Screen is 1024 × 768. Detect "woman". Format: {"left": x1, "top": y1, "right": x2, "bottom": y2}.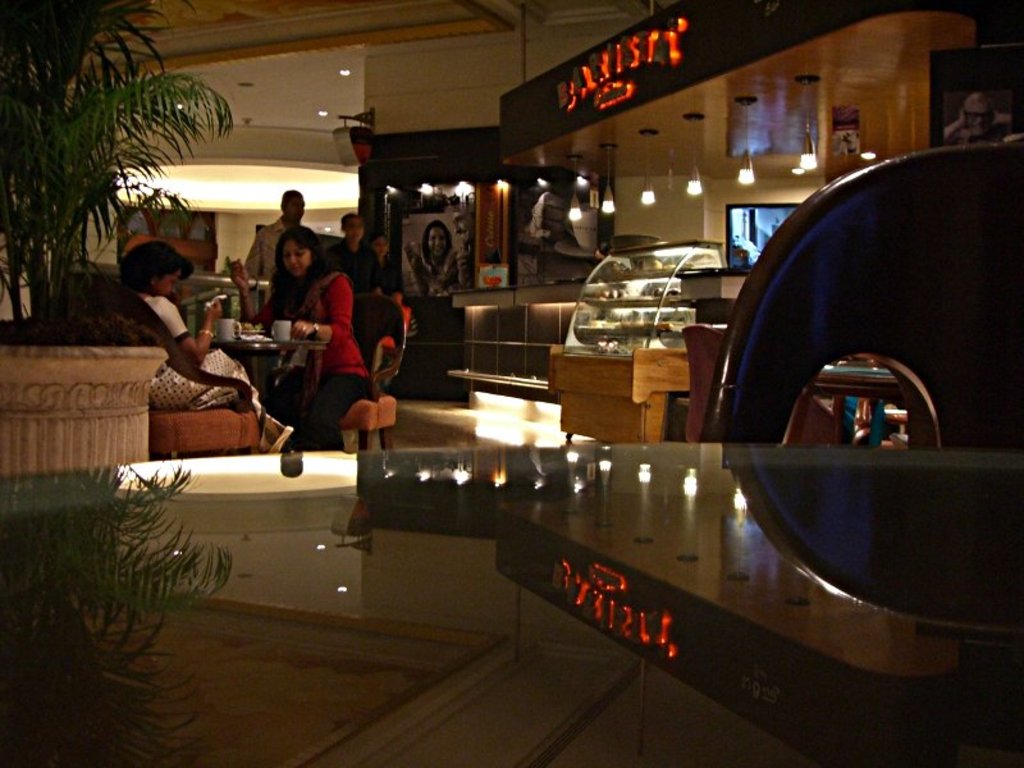
{"left": 410, "top": 220, "right": 474, "bottom": 294}.
